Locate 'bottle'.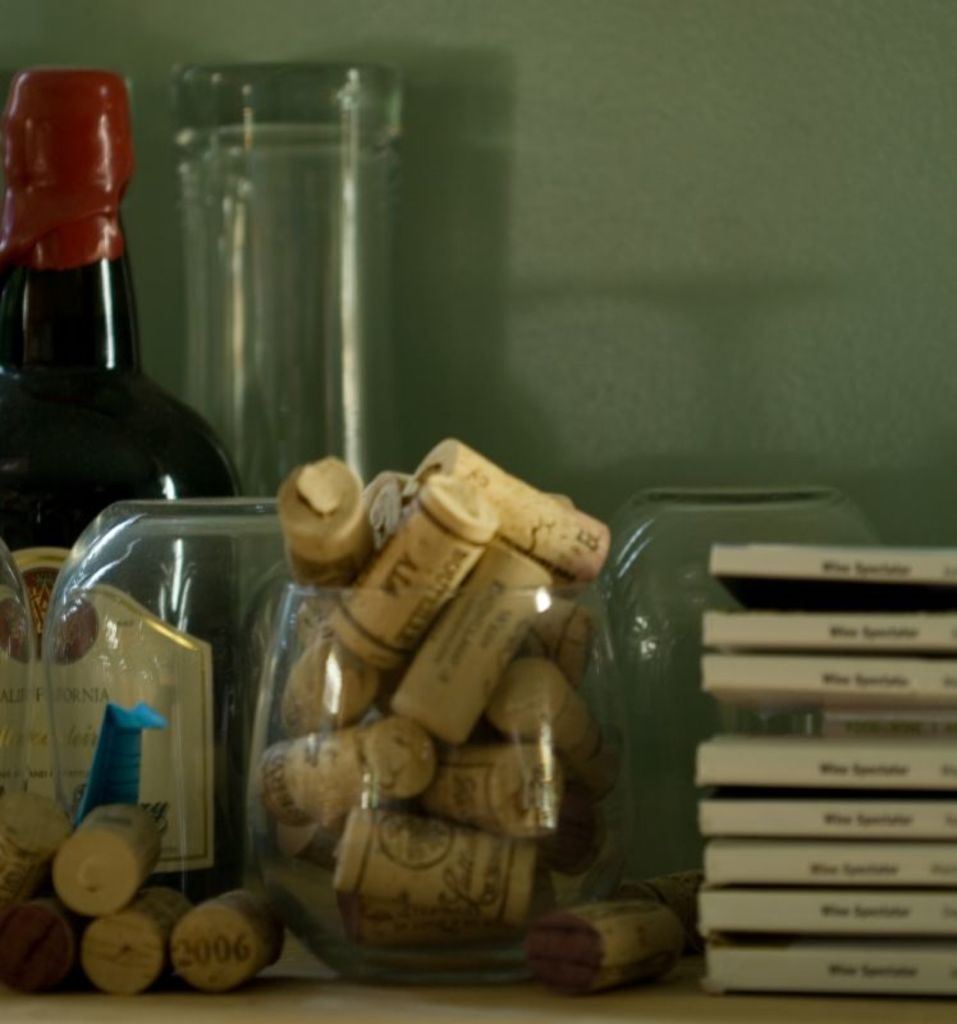
Bounding box: region(0, 59, 261, 983).
